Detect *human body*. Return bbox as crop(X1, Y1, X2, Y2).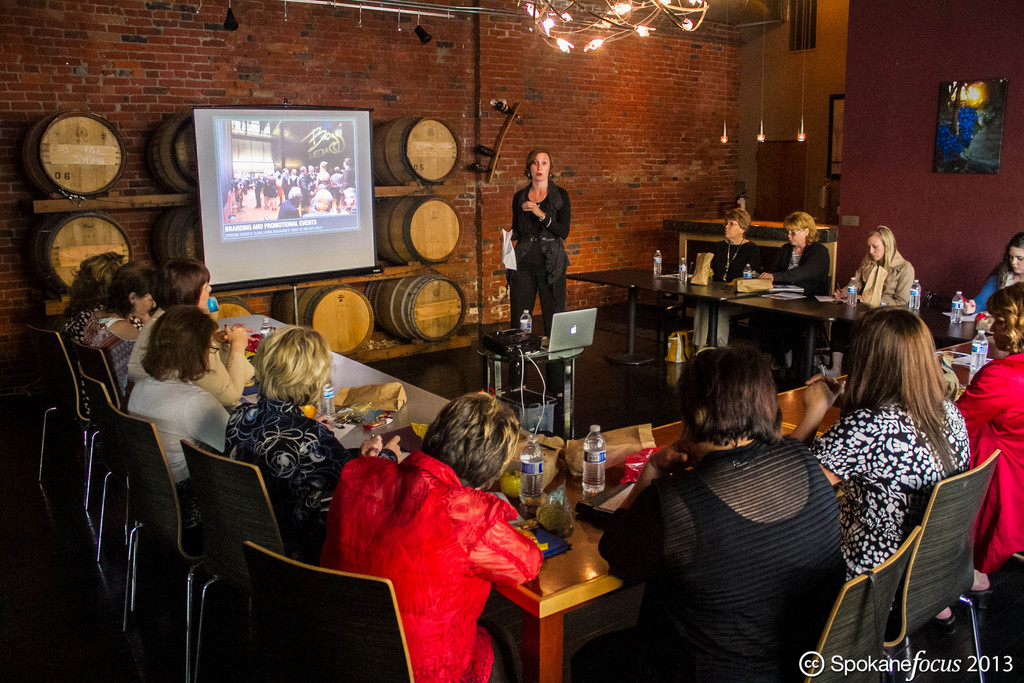
crop(290, 170, 296, 185).
